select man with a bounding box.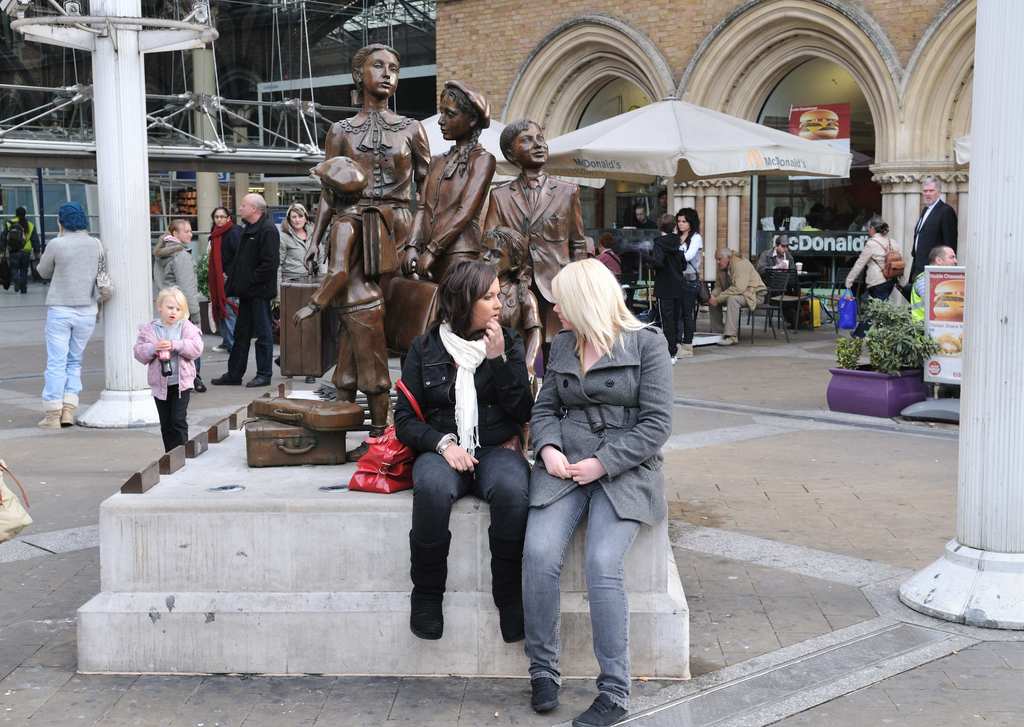
756:236:797:319.
